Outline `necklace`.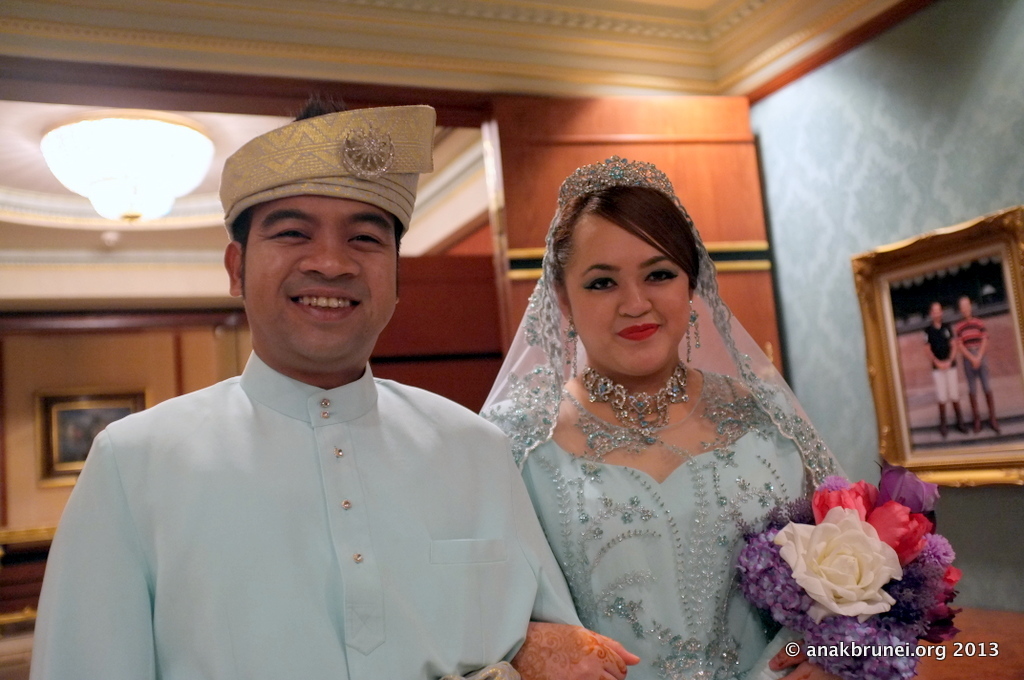
Outline: box=[583, 368, 689, 422].
